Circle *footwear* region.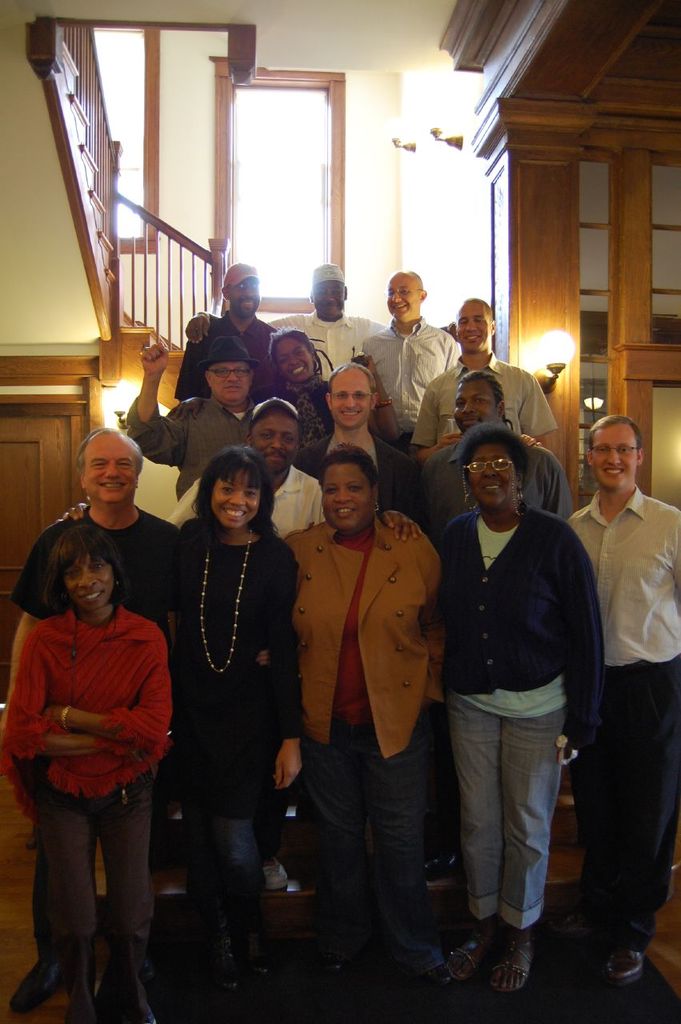
Region: rect(465, 924, 558, 1002).
